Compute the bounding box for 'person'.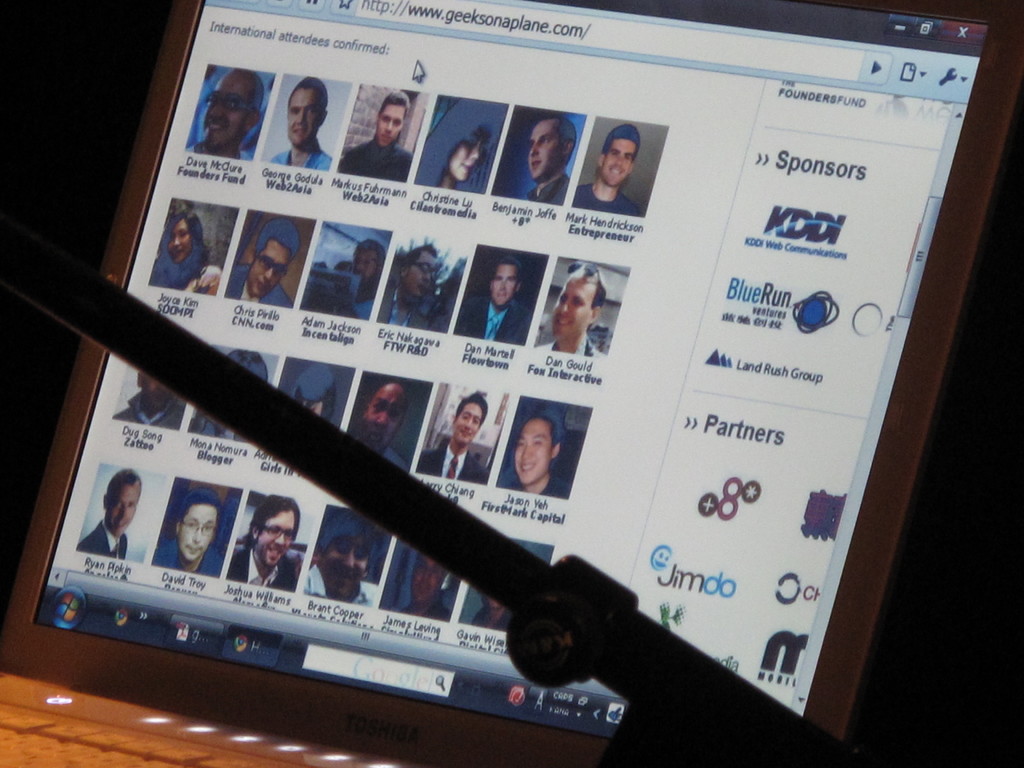
{"left": 423, "top": 97, "right": 501, "bottom": 186}.
